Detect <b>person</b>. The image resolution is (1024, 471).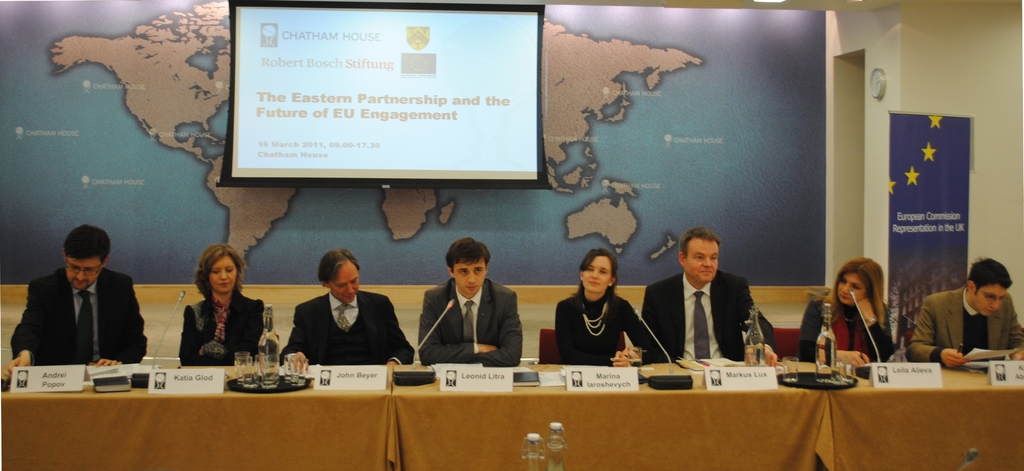
283,247,414,369.
